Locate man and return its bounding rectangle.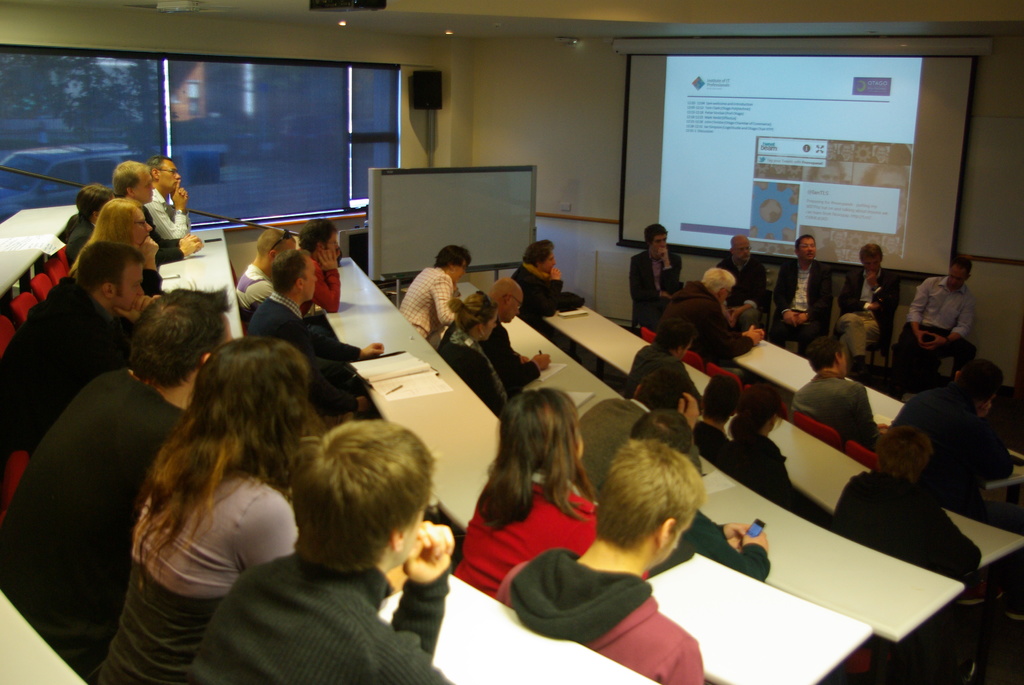
select_region(656, 269, 757, 355).
